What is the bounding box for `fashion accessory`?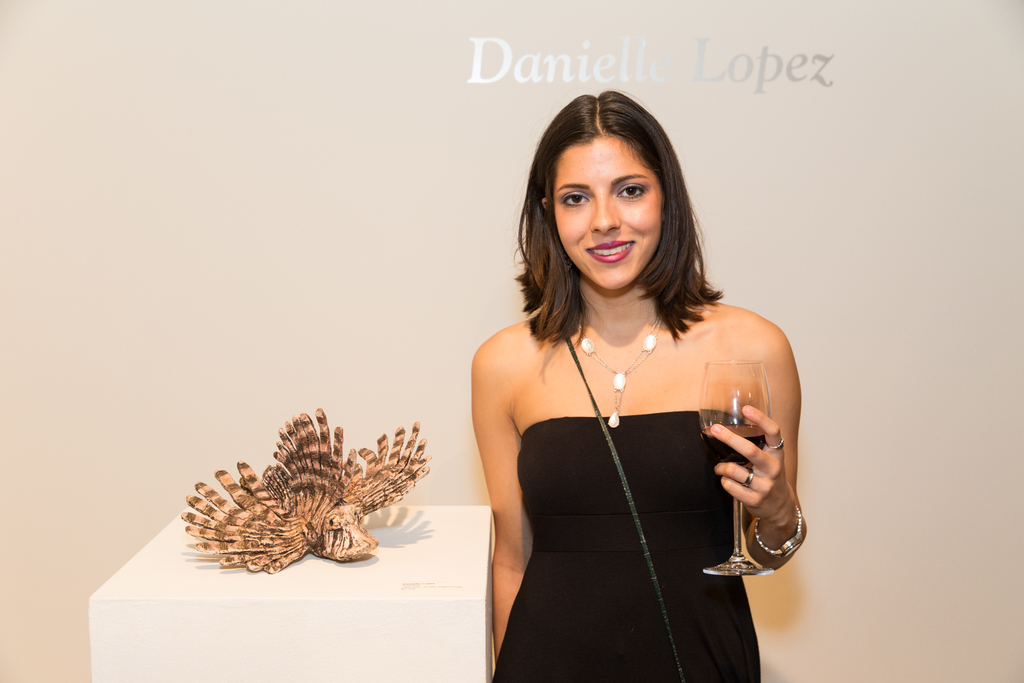
region(573, 300, 671, 426).
